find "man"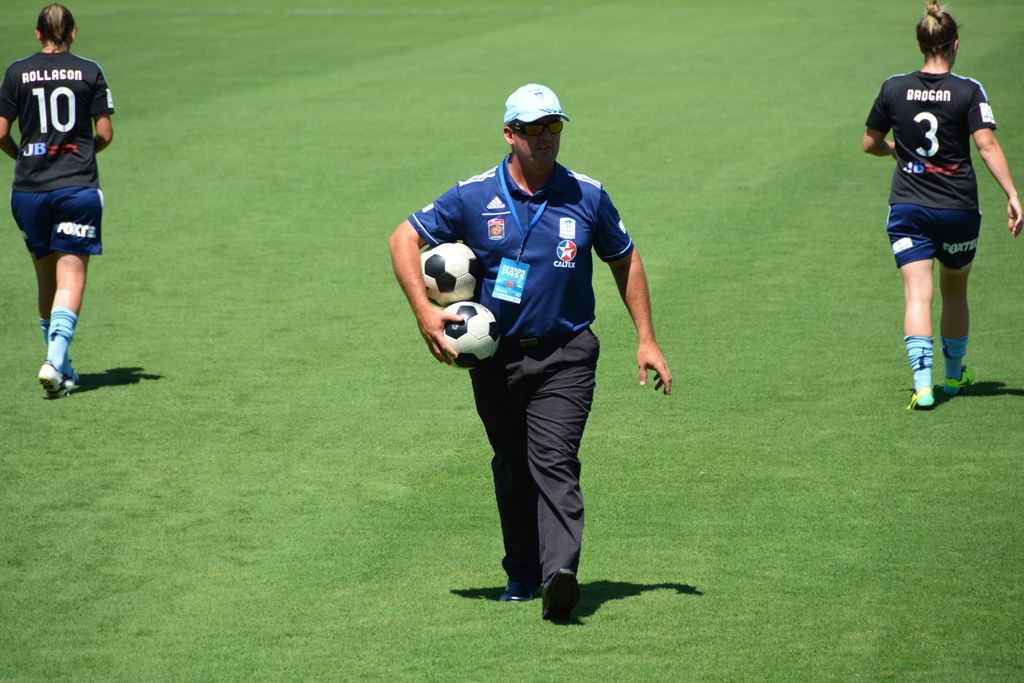
{"x1": 2, "y1": 9, "x2": 130, "y2": 399}
